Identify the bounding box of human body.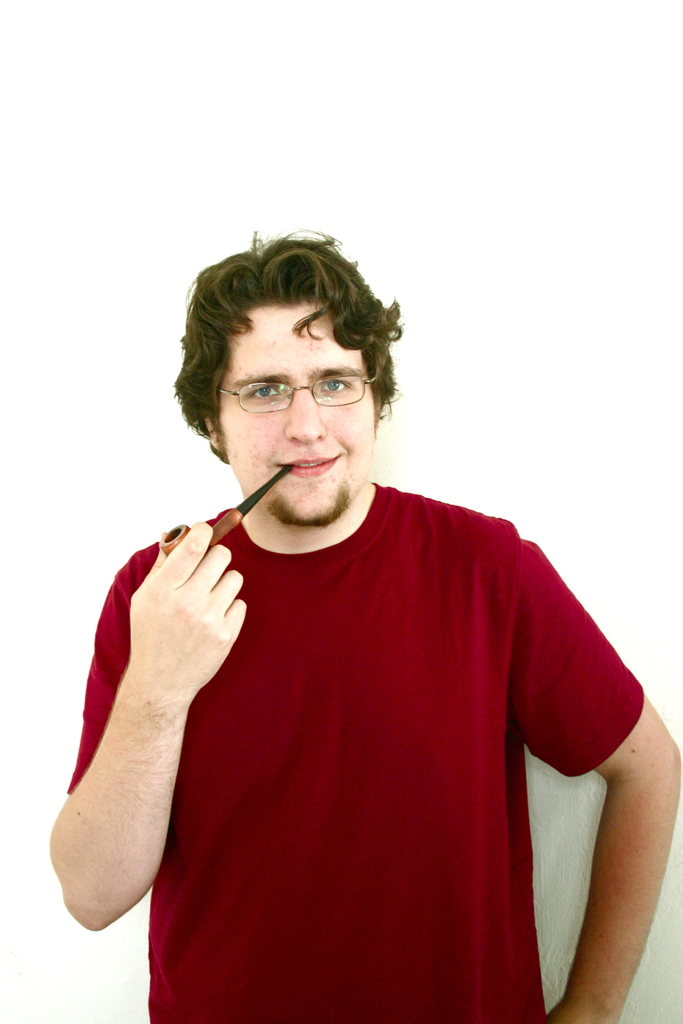
<bbox>54, 230, 680, 1021</bbox>.
